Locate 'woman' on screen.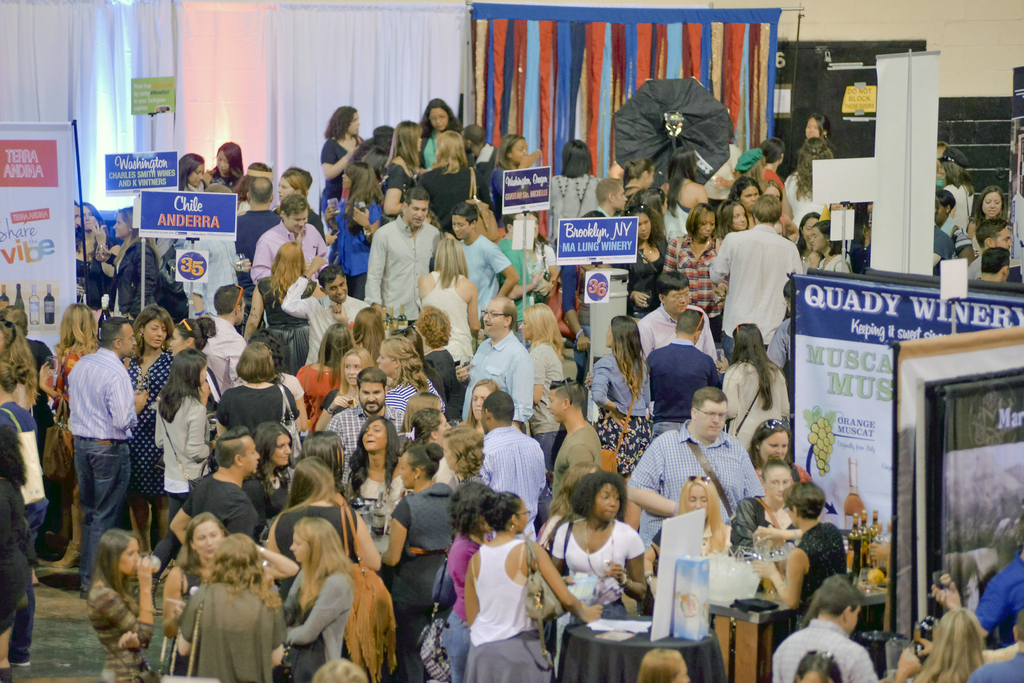
On screen at (left=279, top=429, right=376, bottom=564).
